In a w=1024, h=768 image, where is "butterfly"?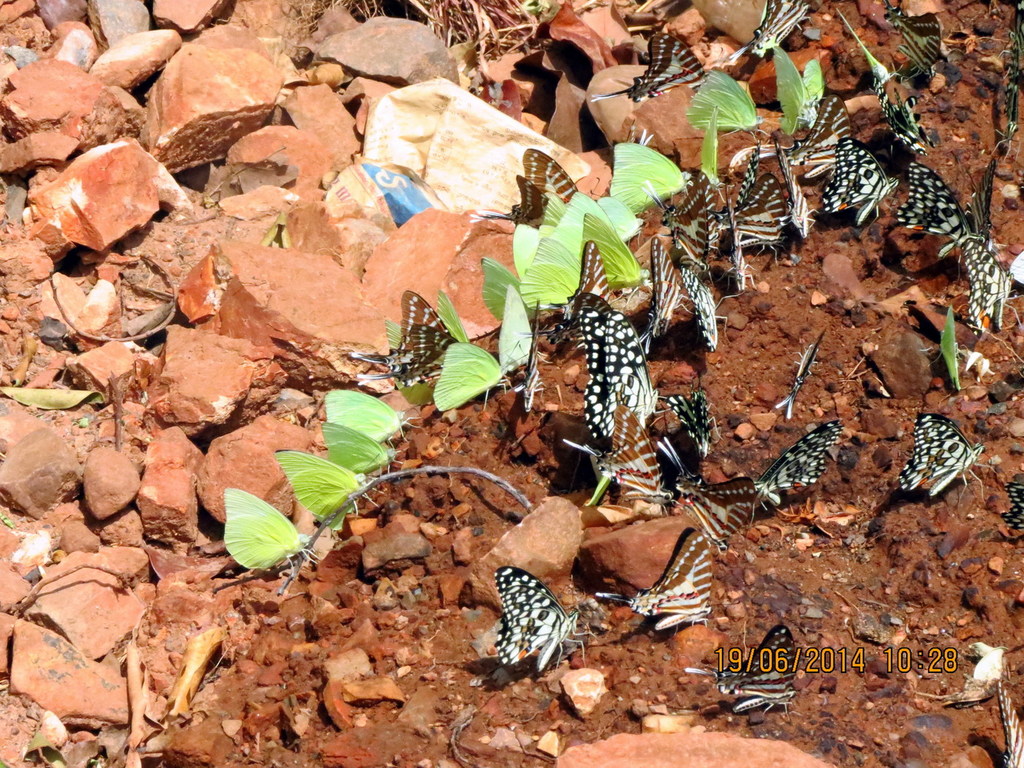
(626, 533, 711, 625).
